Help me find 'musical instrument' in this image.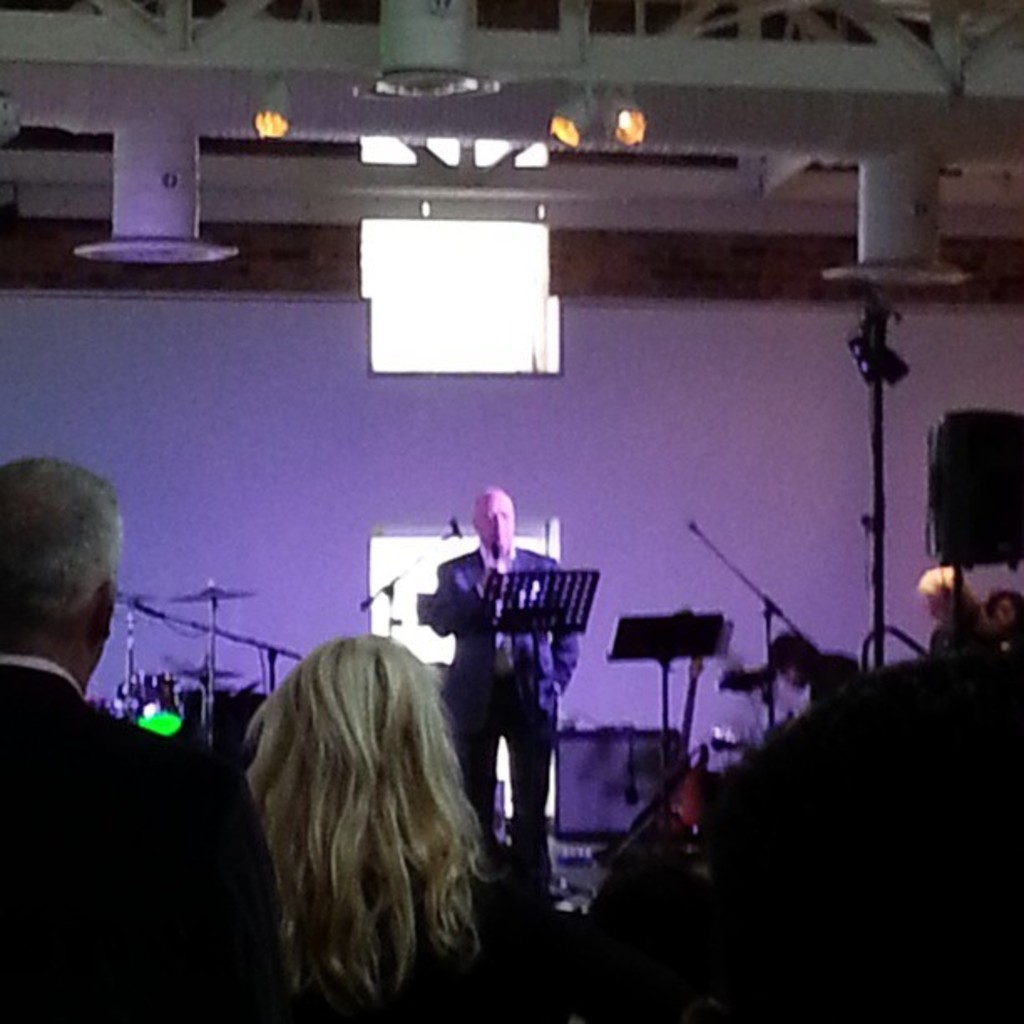
Found it: left=176, top=661, right=246, bottom=678.
